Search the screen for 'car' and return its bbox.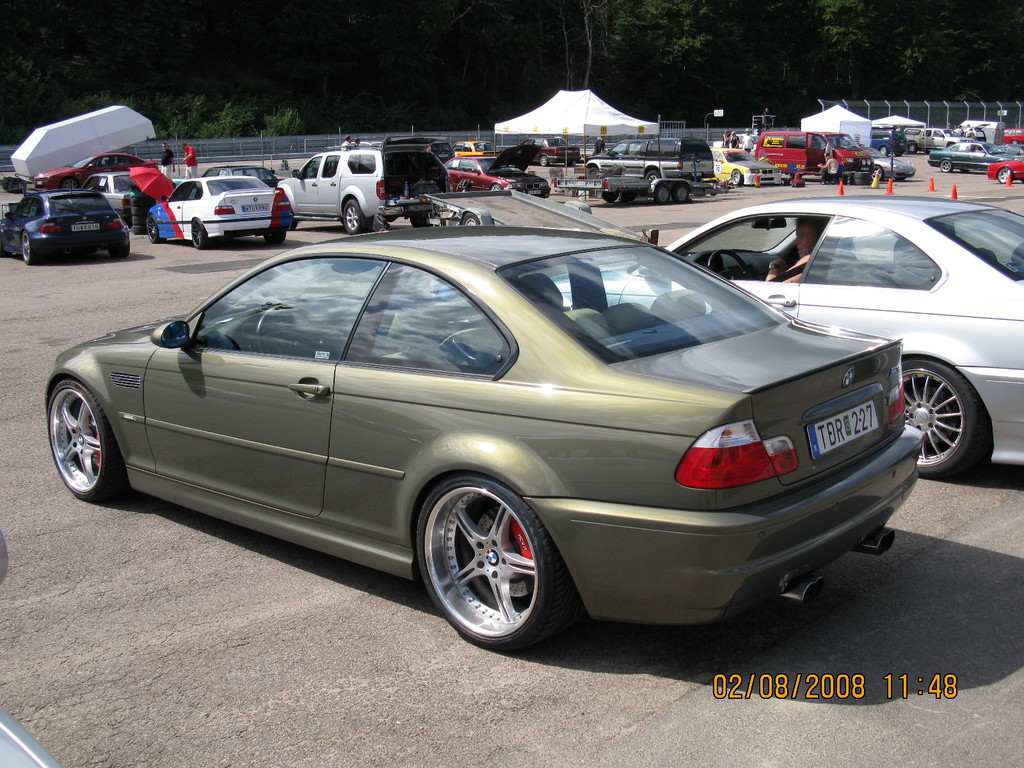
Found: crop(587, 136, 716, 186).
